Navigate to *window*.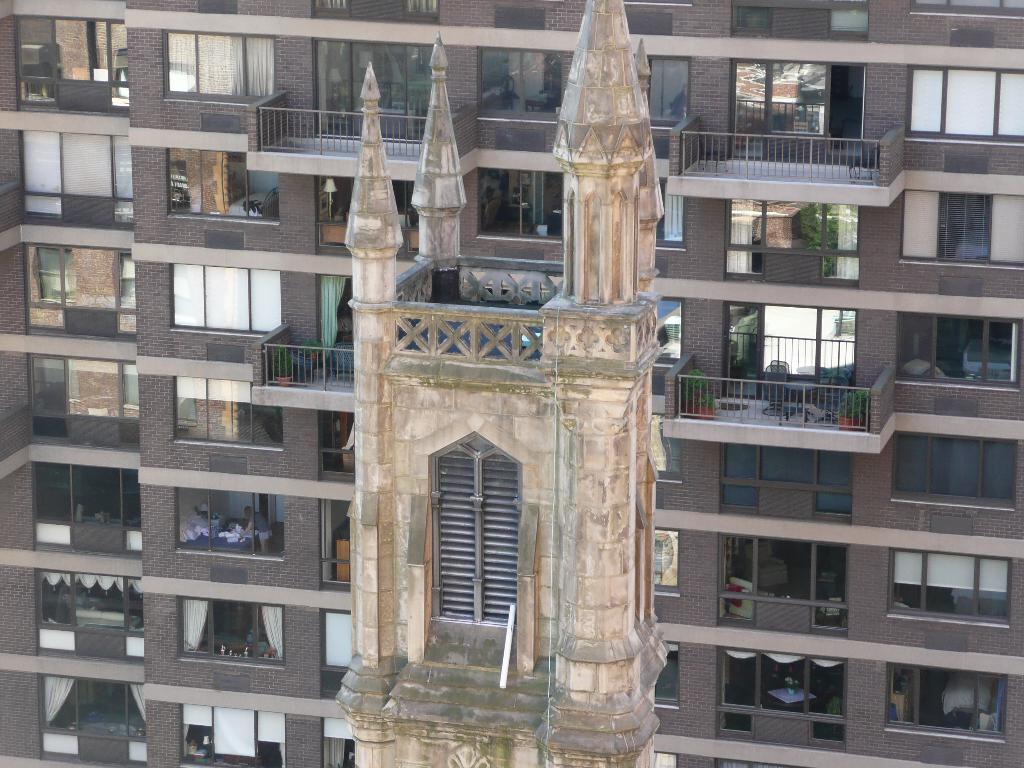
Navigation target: BBox(474, 170, 692, 250).
